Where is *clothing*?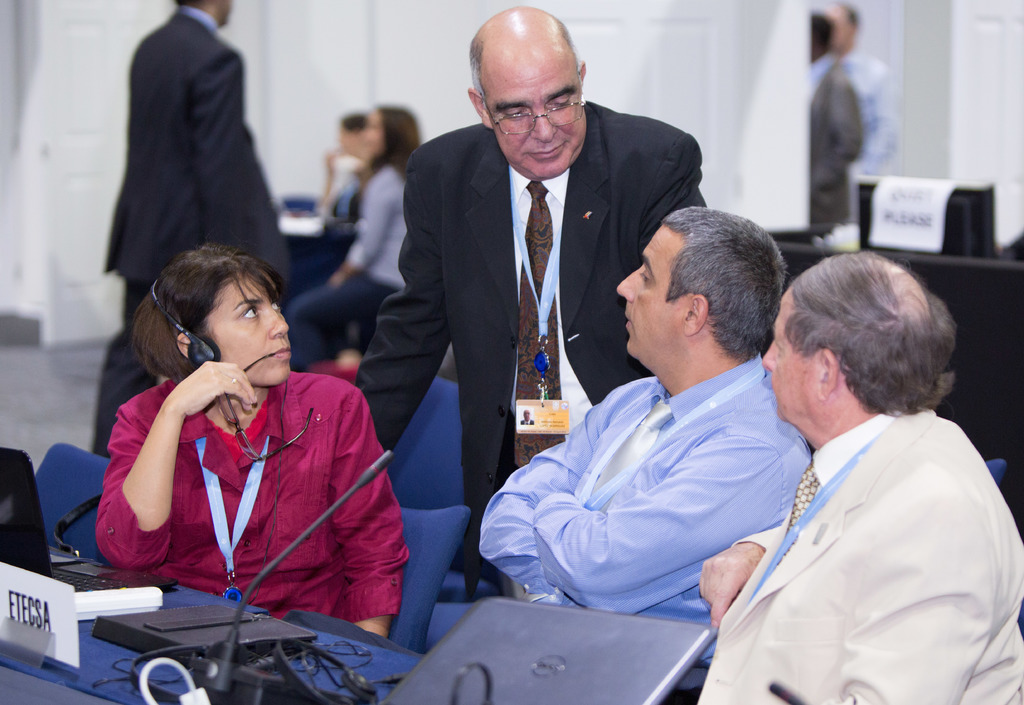
(x1=77, y1=5, x2=305, y2=301).
